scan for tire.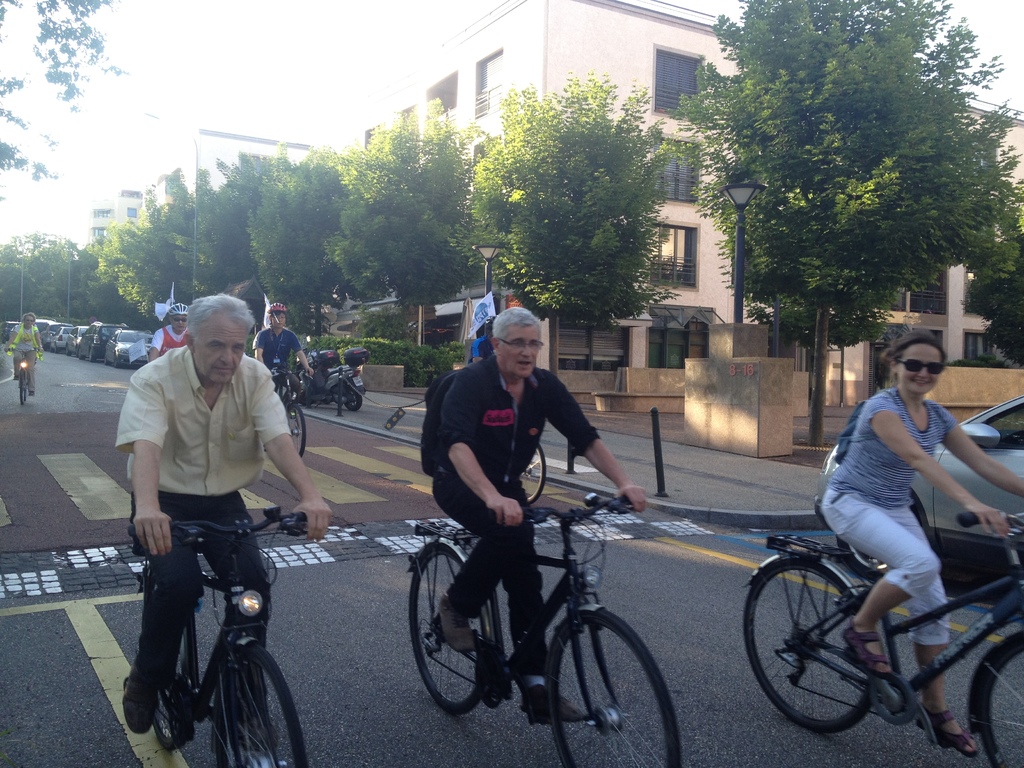
Scan result: x1=408, y1=539, x2=503, y2=717.
